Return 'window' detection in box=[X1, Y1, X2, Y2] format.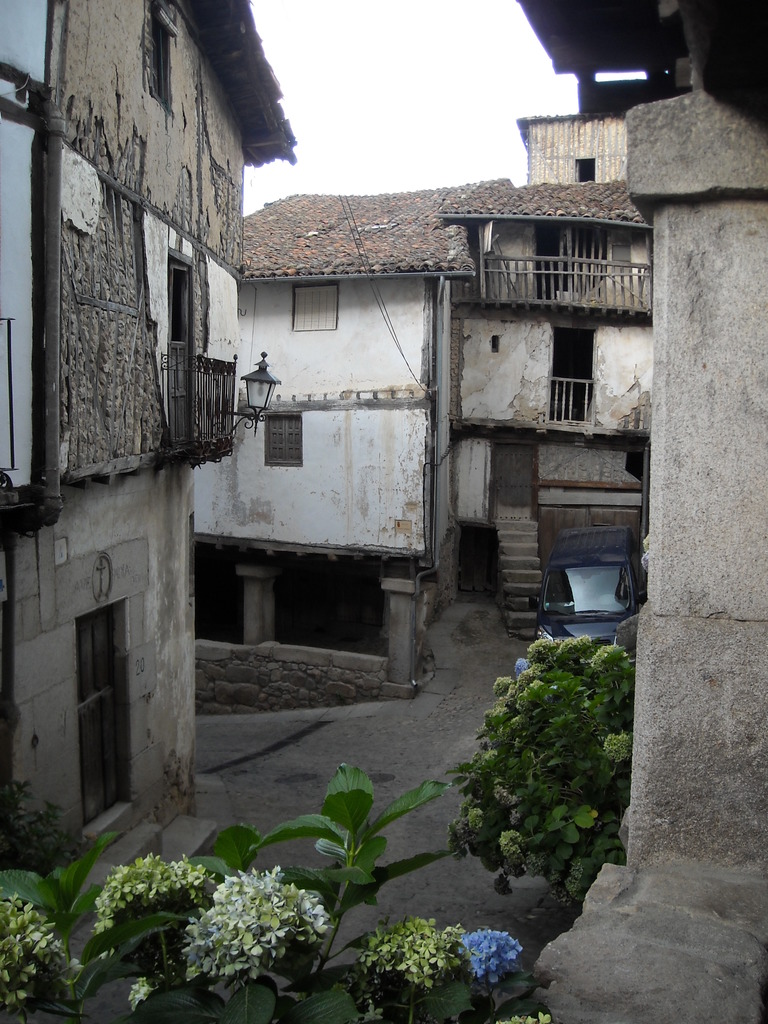
box=[573, 158, 592, 182].
